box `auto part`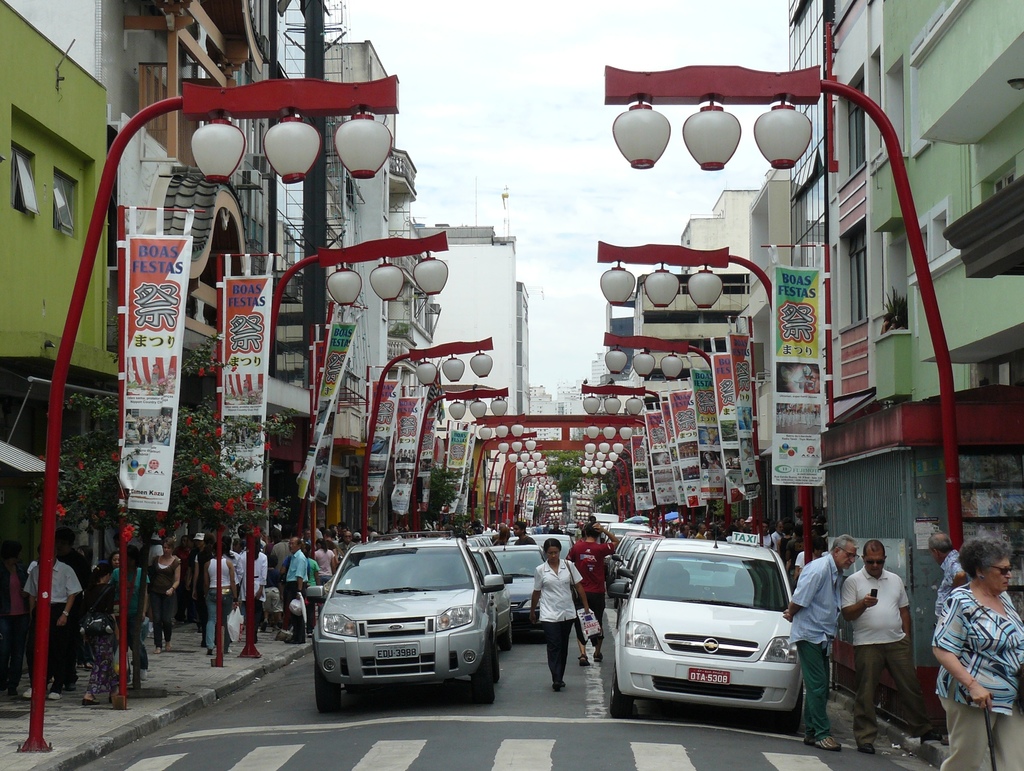
605,559,652,600
